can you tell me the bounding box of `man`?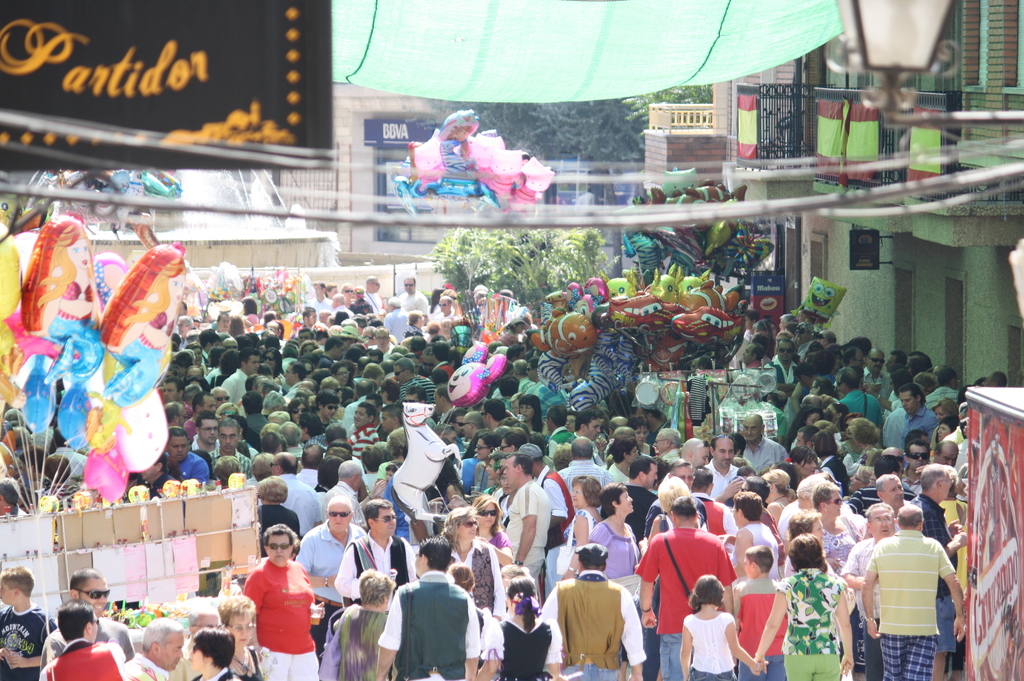
(259, 430, 284, 455).
